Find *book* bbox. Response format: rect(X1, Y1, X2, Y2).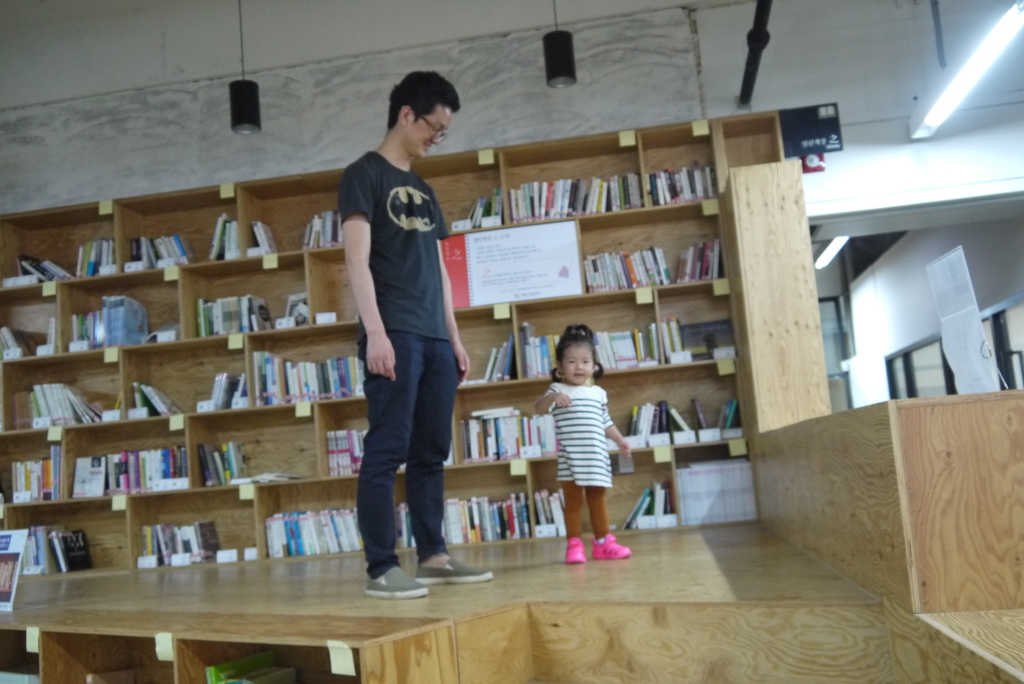
rect(0, 528, 29, 616).
